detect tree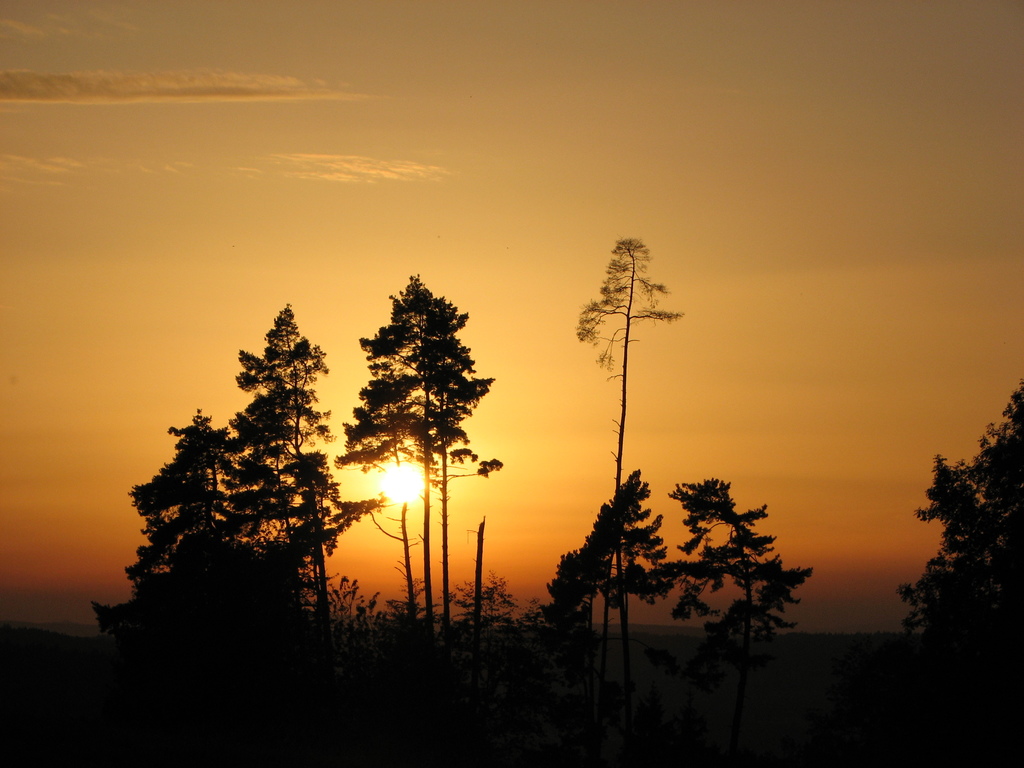
bbox=(332, 261, 501, 710)
